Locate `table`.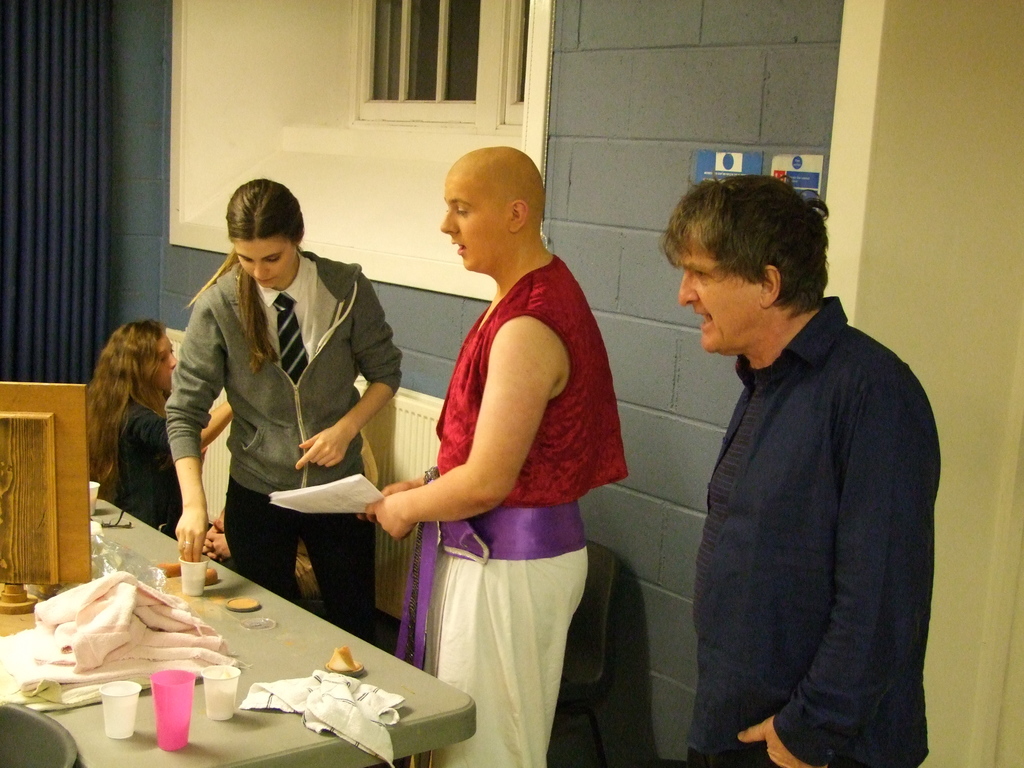
Bounding box: 0 502 501 767.
